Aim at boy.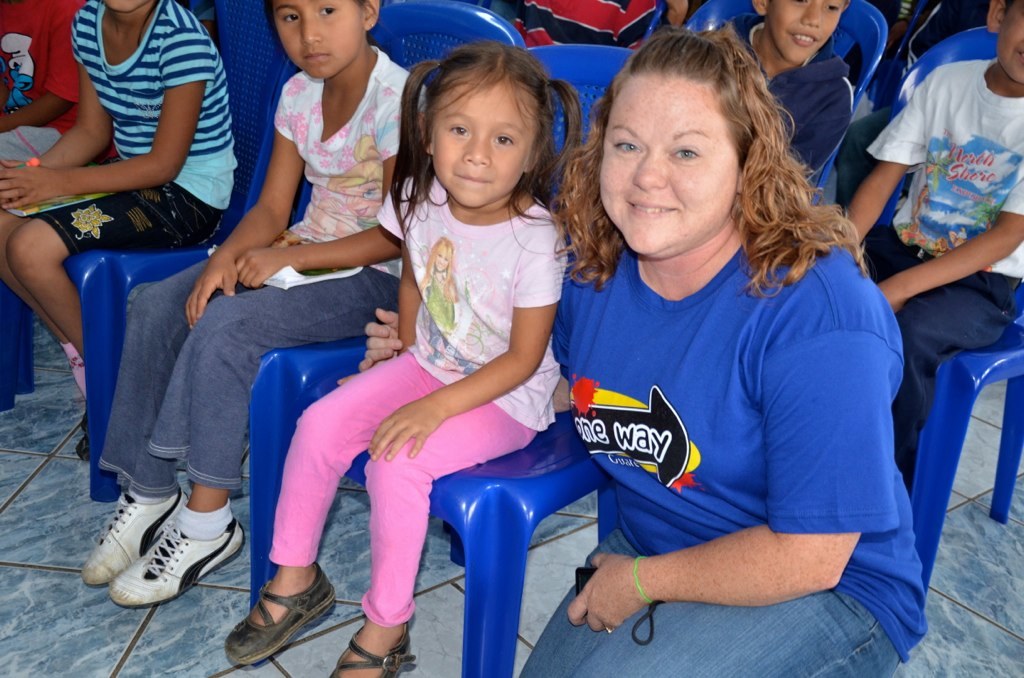
Aimed at (719, 1, 854, 182).
